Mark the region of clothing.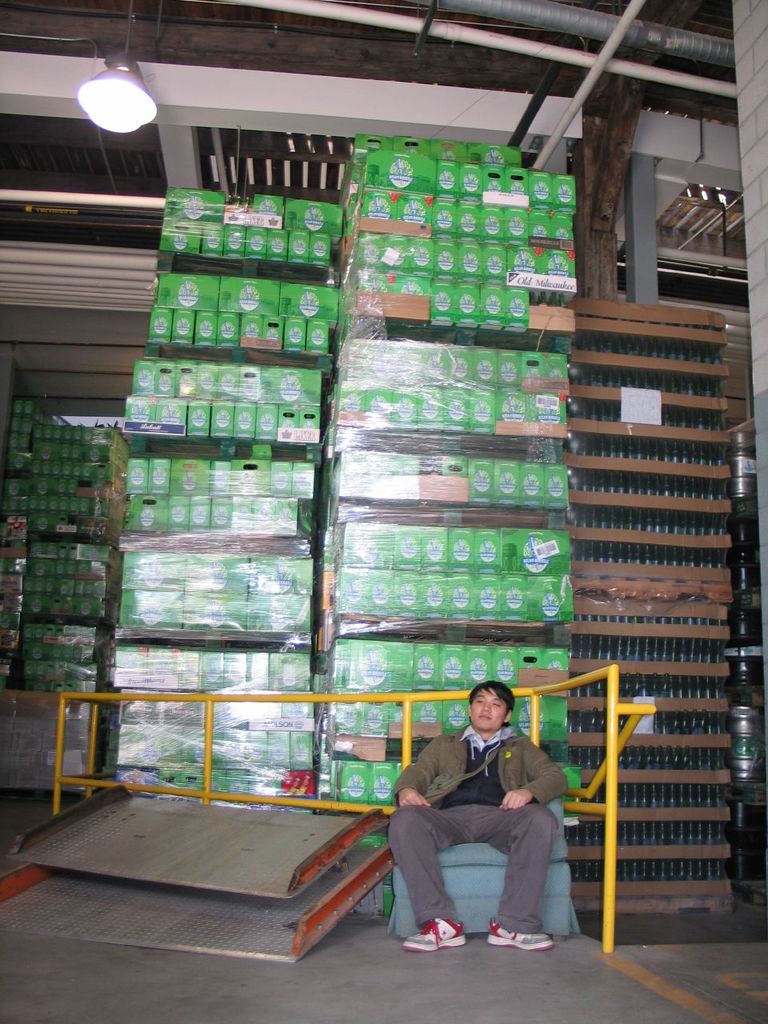
Region: (left=392, top=698, right=576, bottom=892).
